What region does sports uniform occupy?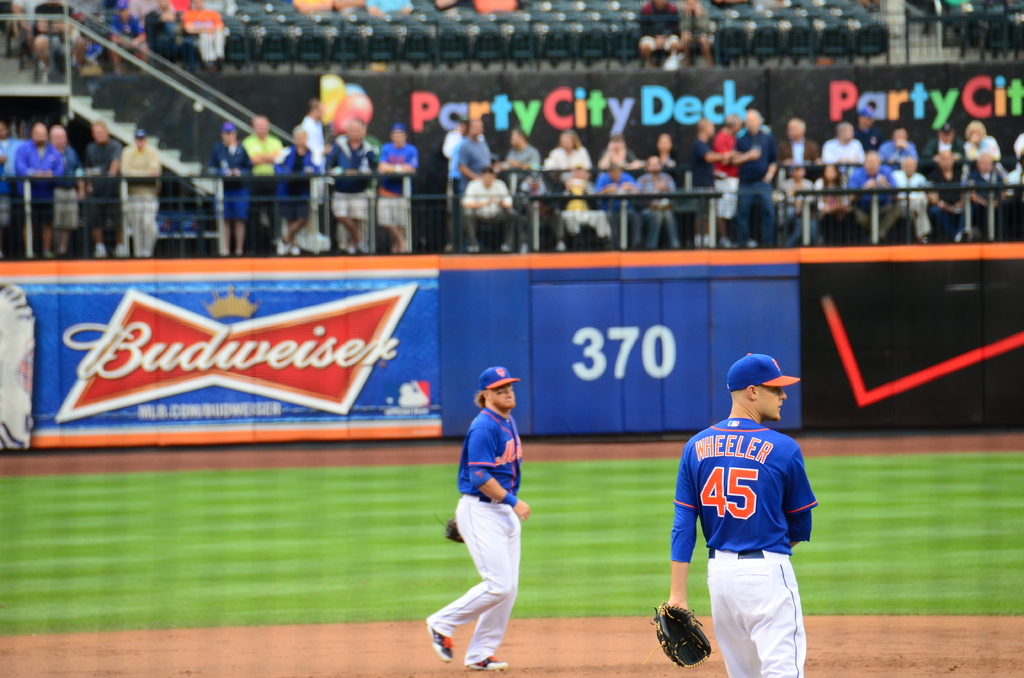
region(654, 343, 818, 668).
